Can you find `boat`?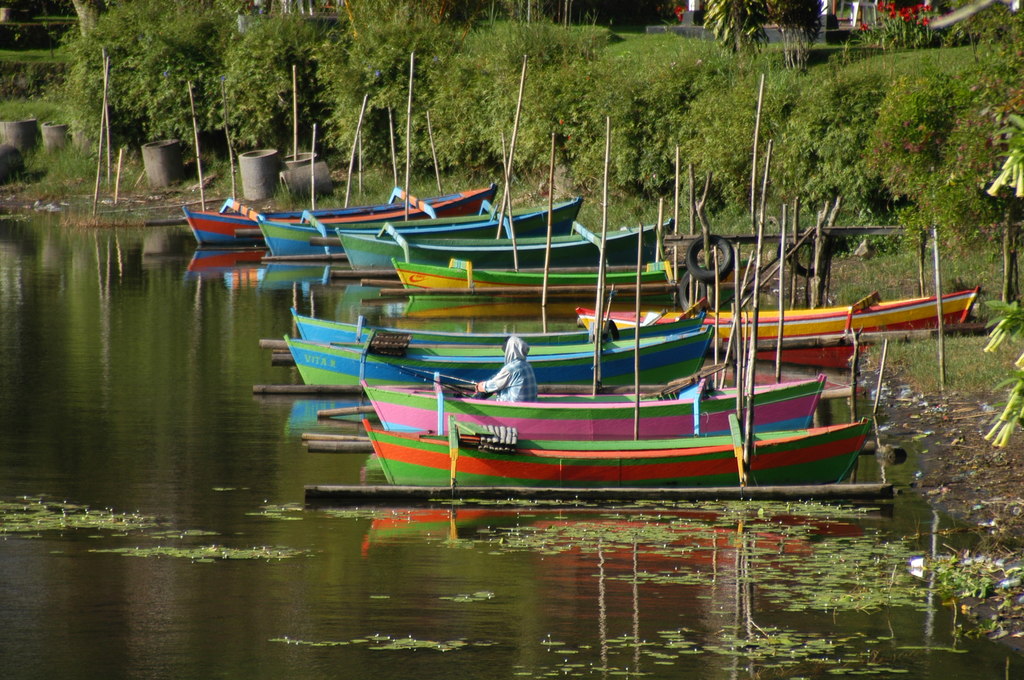
Yes, bounding box: locate(364, 376, 829, 439).
